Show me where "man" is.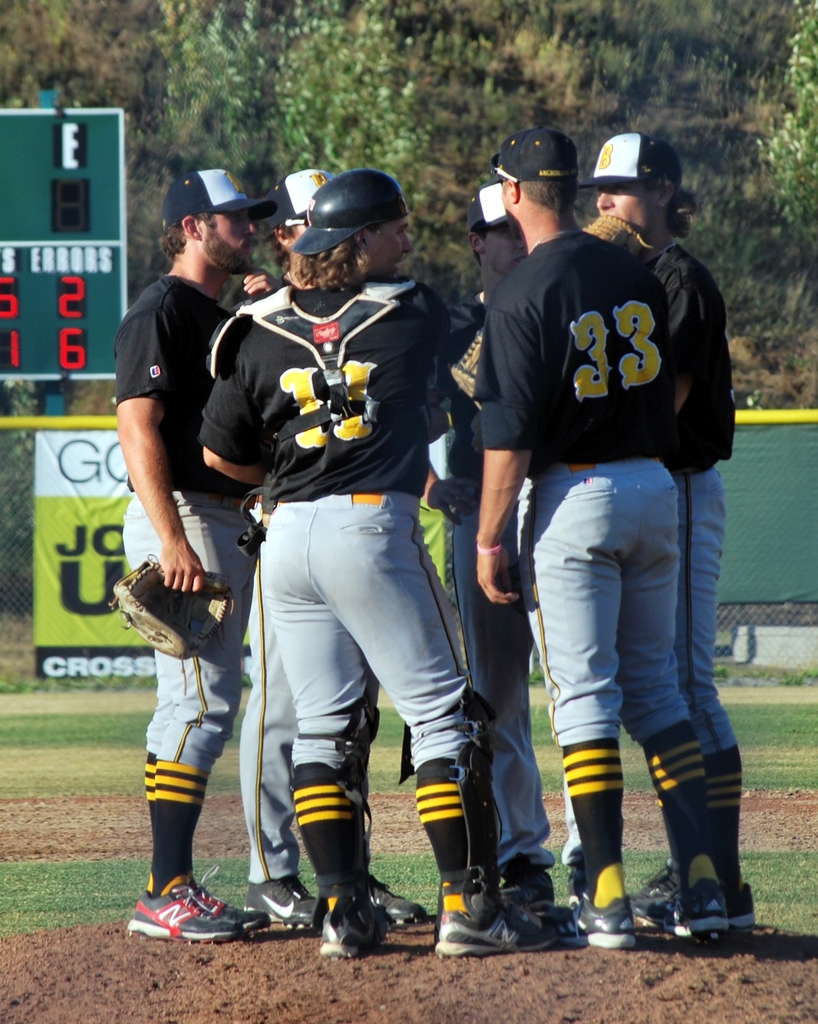
"man" is at crop(426, 180, 560, 941).
